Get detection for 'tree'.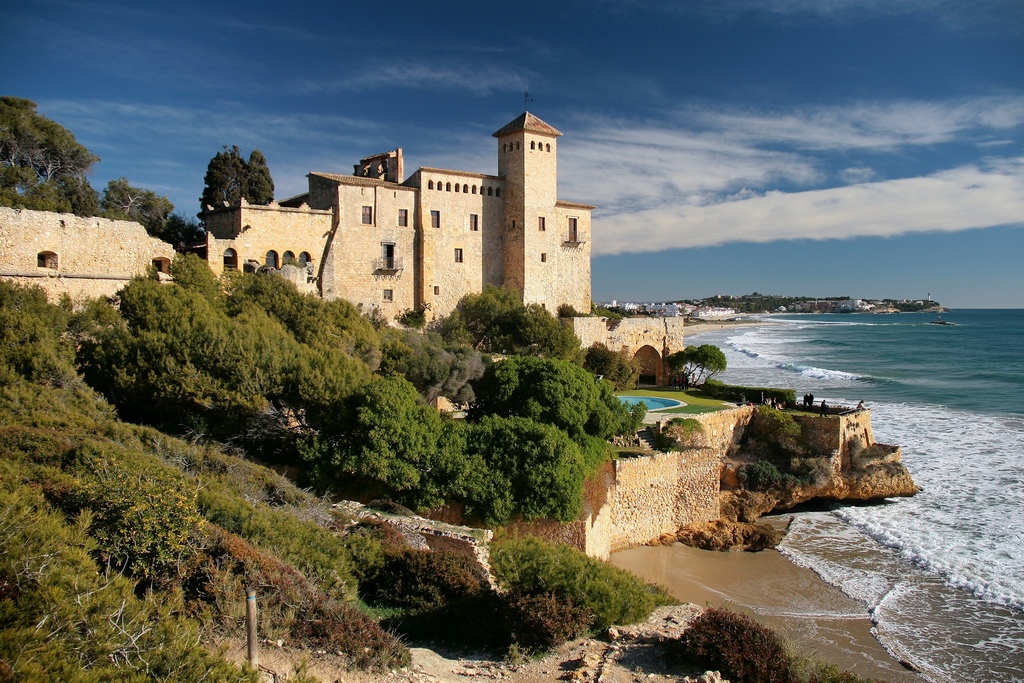
Detection: <box>104,168,178,236</box>.
